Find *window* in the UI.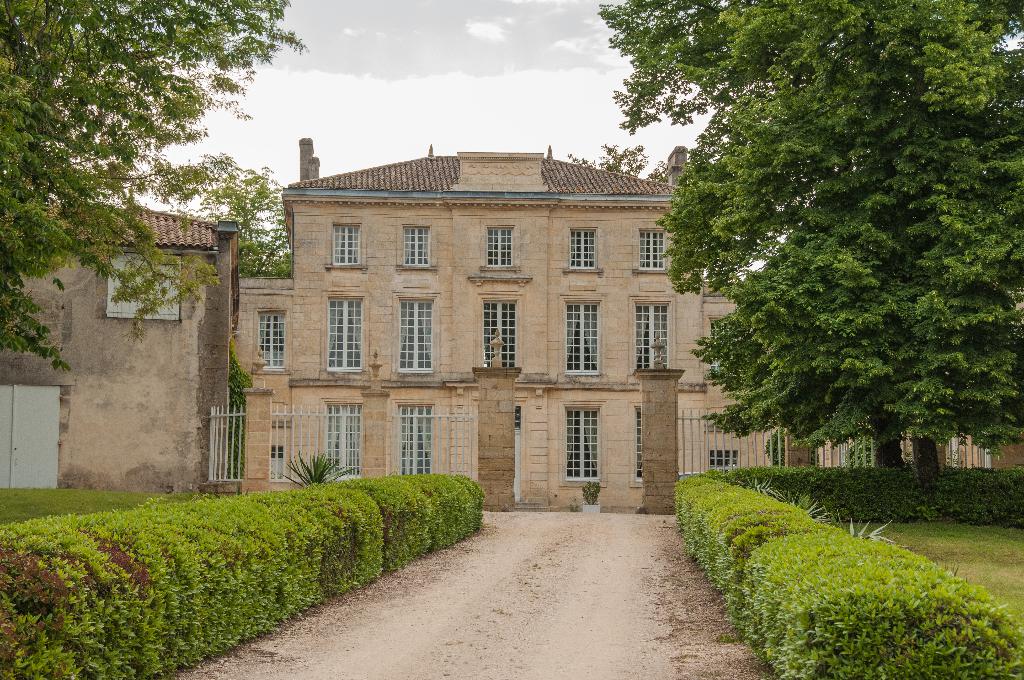
UI element at [570,230,596,269].
